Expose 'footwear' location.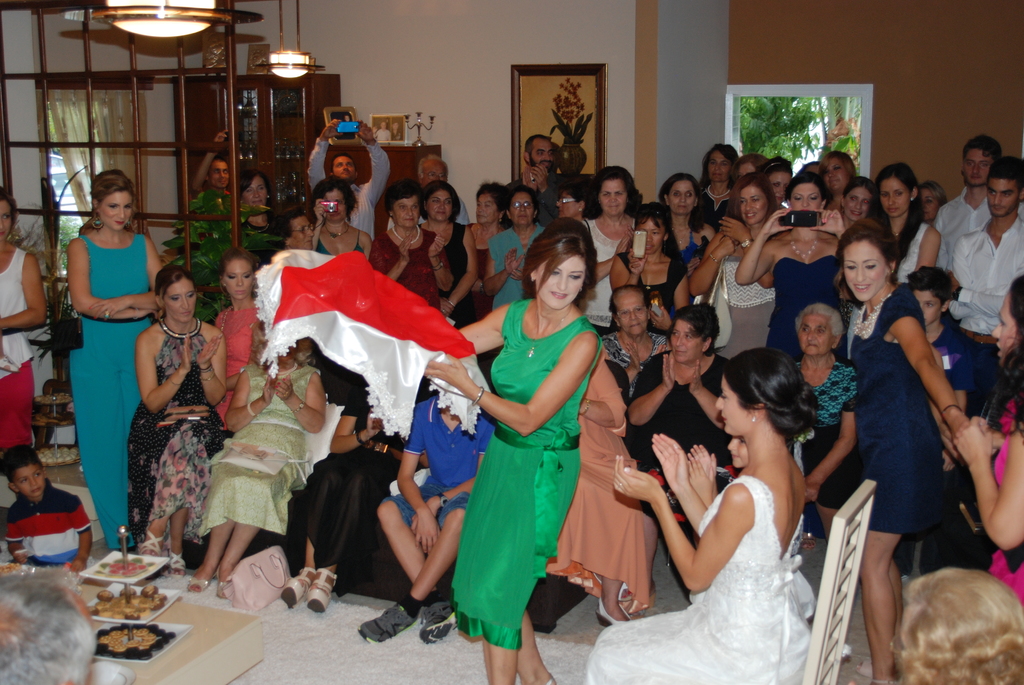
Exposed at x1=843 y1=682 x2=876 y2=684.
